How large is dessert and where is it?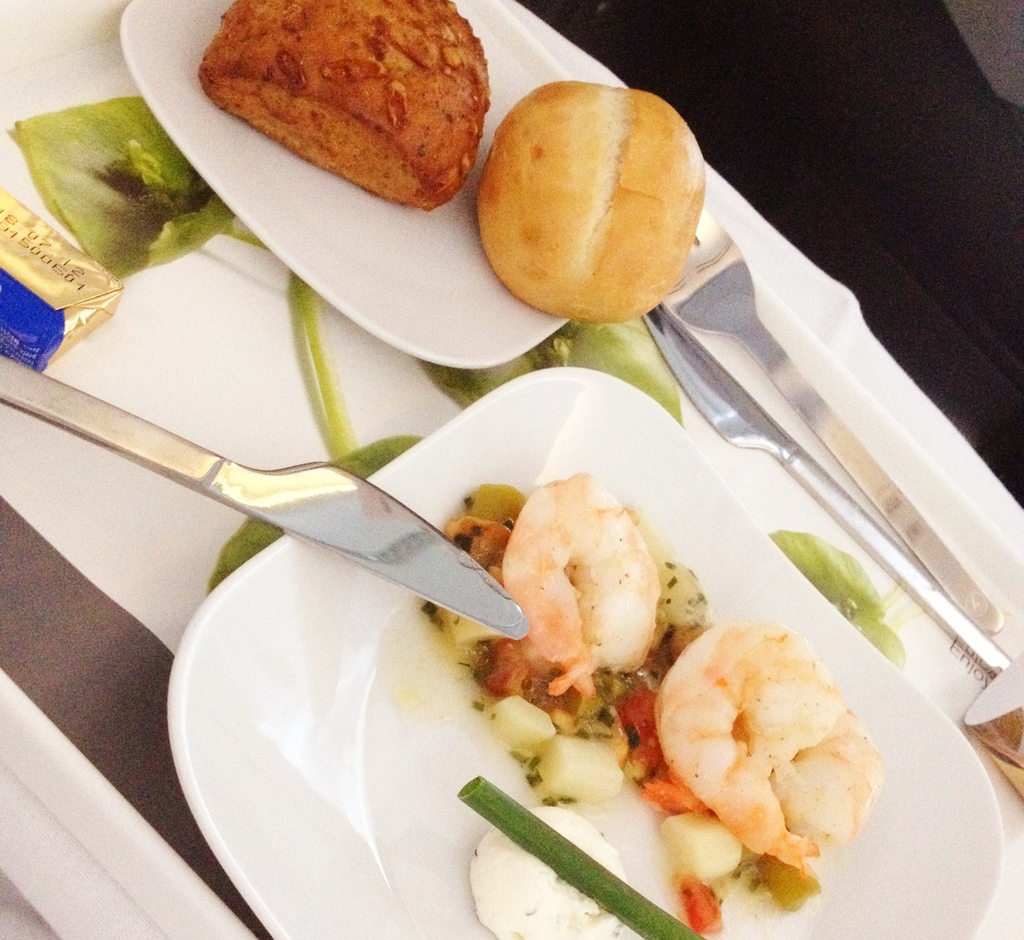
Bounding box: <bbox>173, 0, 486, 232</bbox>.
